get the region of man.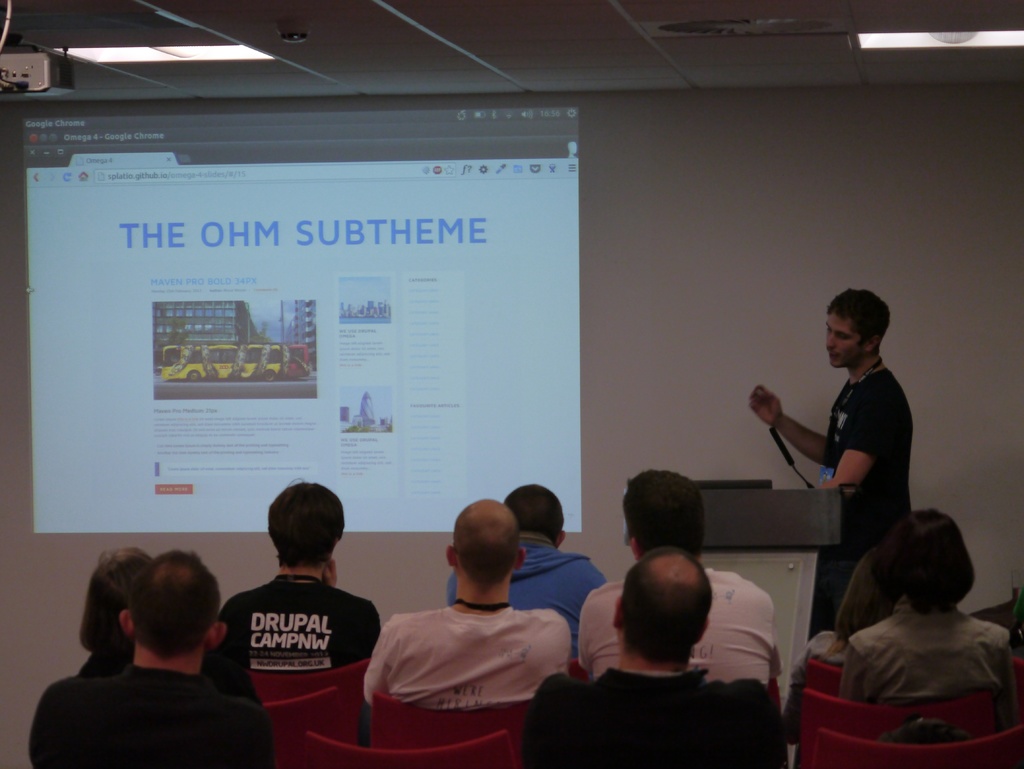
bbox(528, 543, 783, 768).
